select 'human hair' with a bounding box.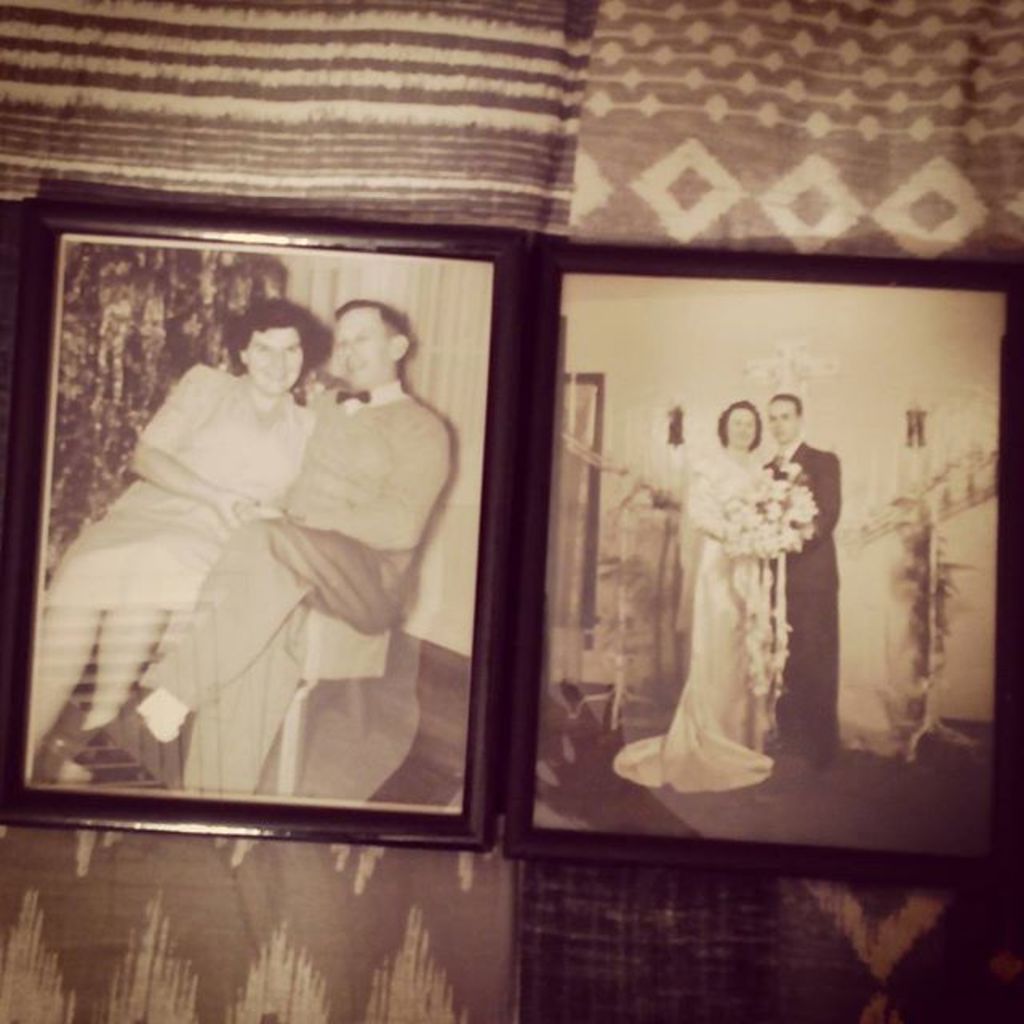
<region>774, 394, 805, 411</region>.
